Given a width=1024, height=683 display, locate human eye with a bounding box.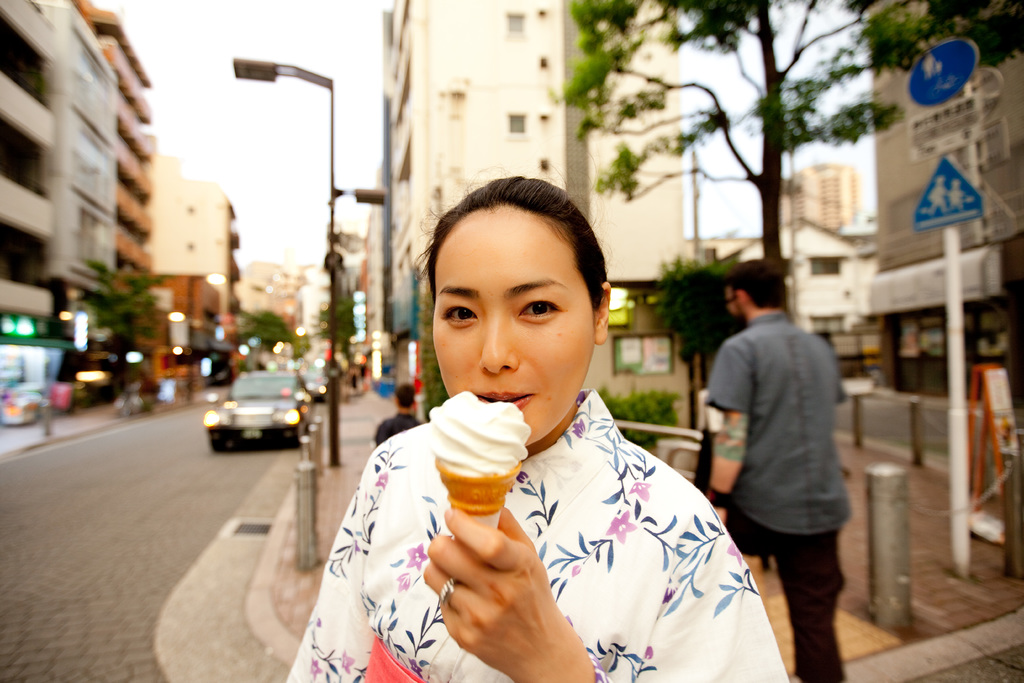
Located: <box>439,302,480,332</box>.
